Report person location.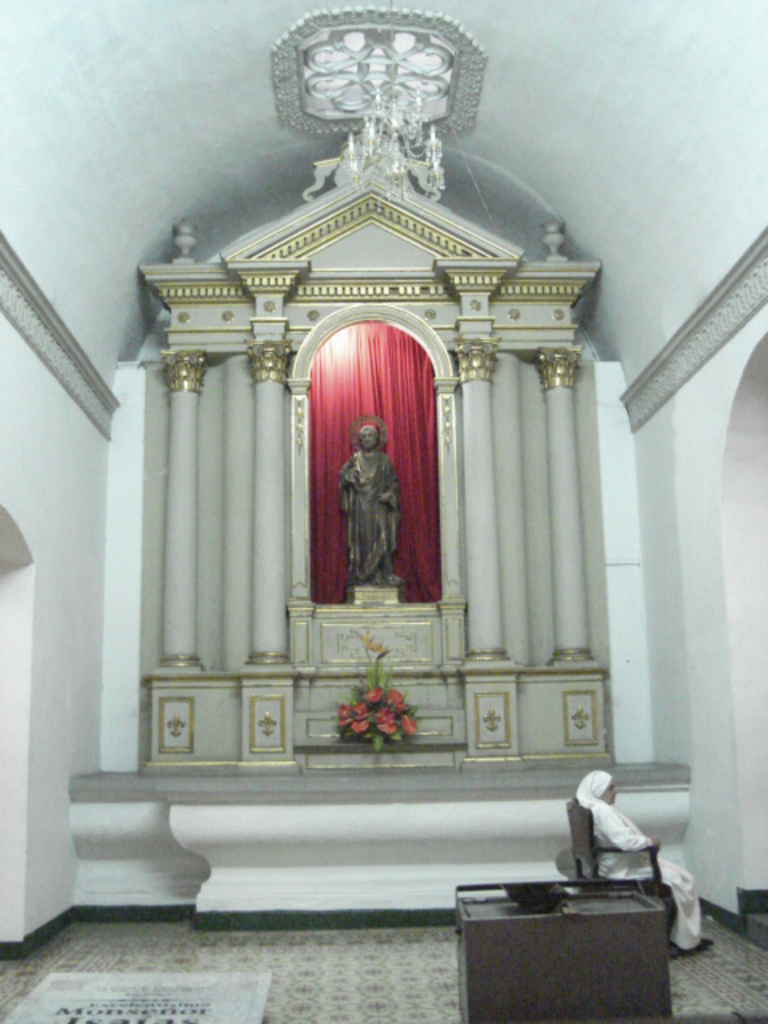
Report: [579,768,723,965].
